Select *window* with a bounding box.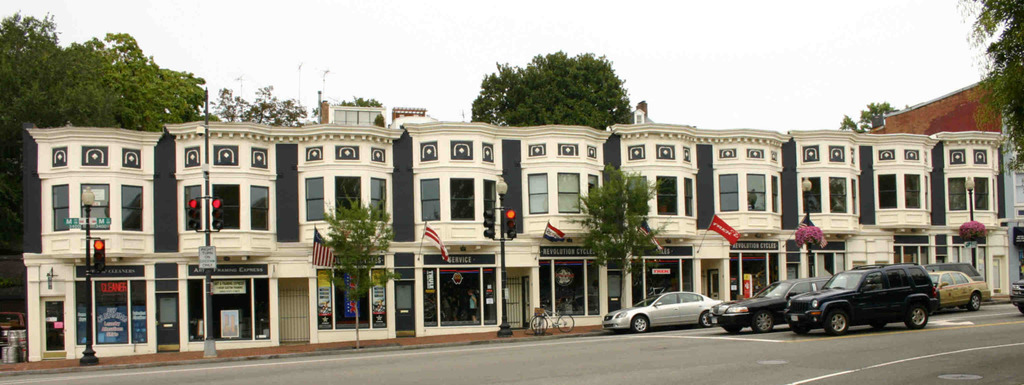
region(801, 178, 822, 214).
